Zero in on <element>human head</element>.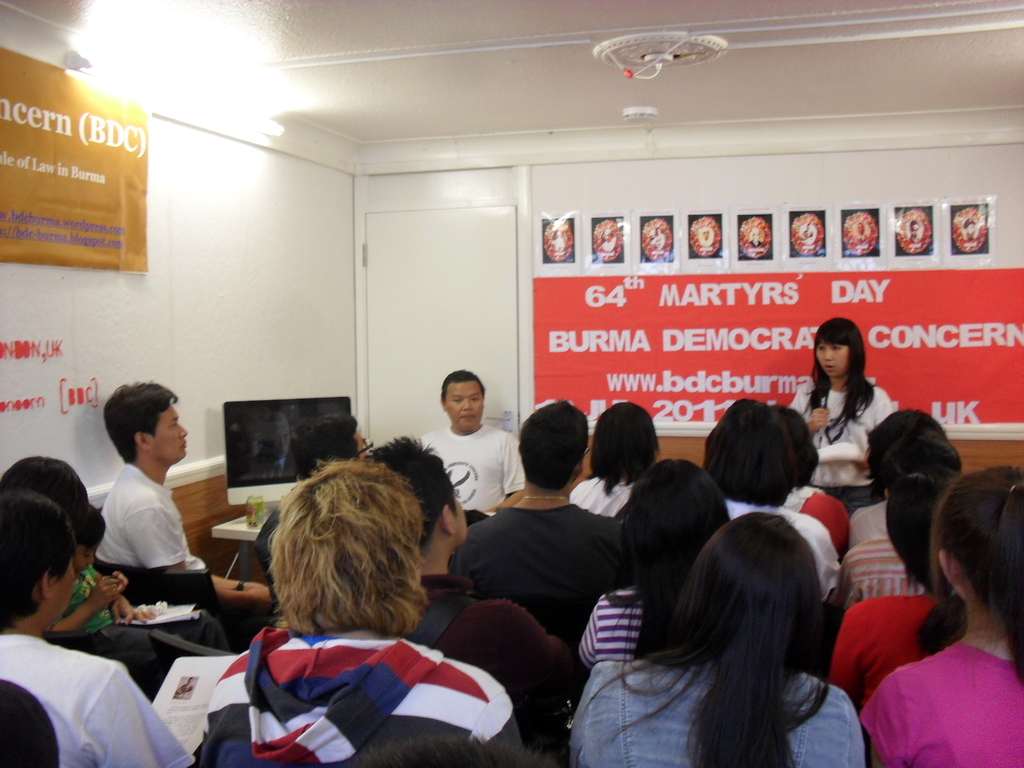
Zeroed in: [0,485,75,632].
